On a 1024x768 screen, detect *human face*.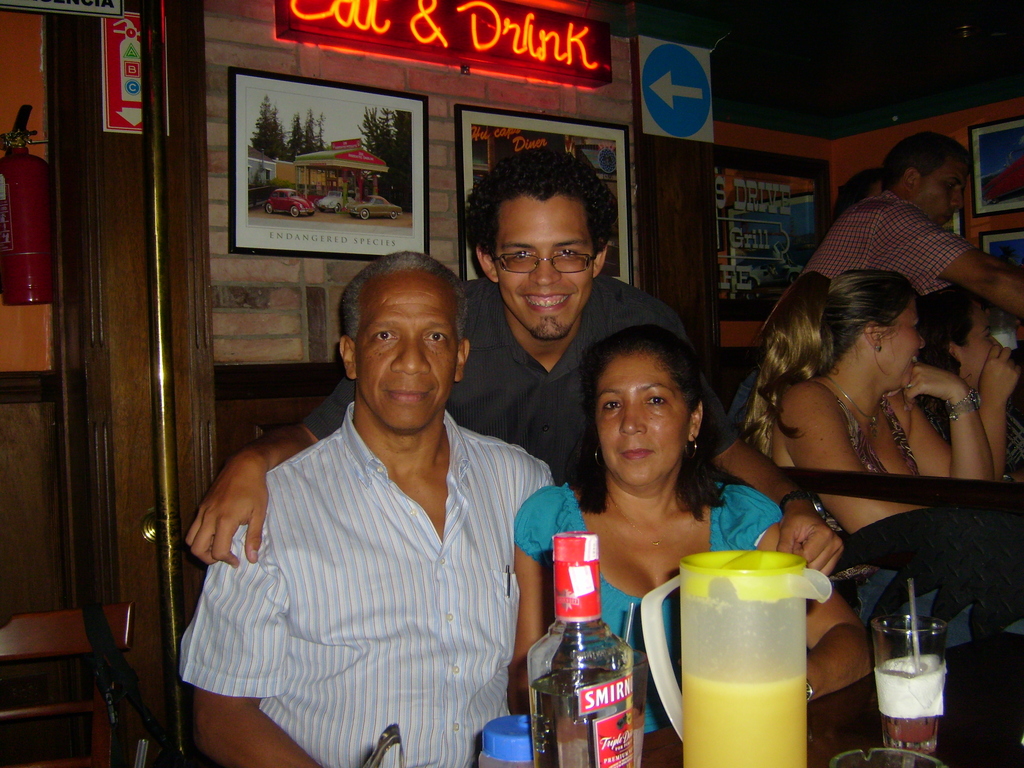
(left=599, top=357, right=689, bottom=486).
